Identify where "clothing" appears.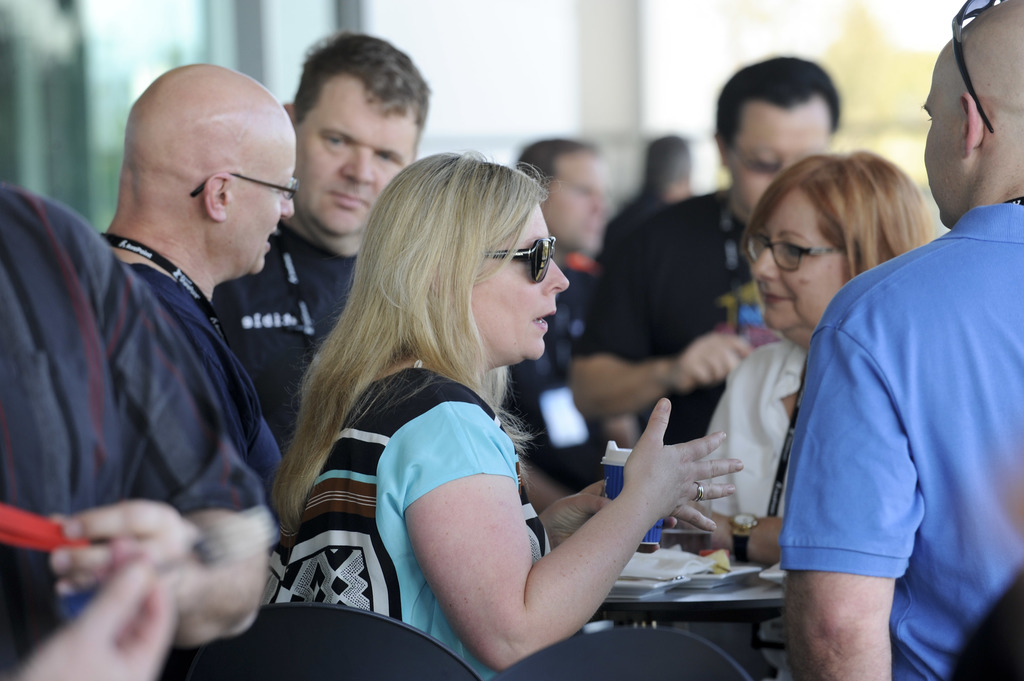
Appears at pyautogui.locateOnScreen(260, 367, 553, 680).
